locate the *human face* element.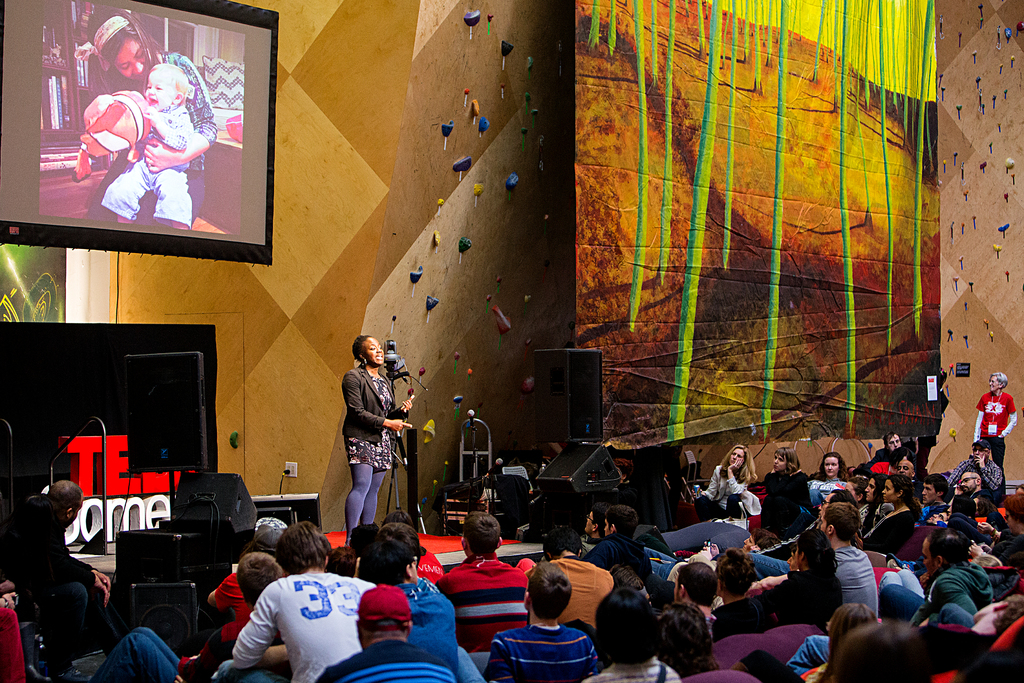
Element bbox: detection(581, 512, 593, 538).
